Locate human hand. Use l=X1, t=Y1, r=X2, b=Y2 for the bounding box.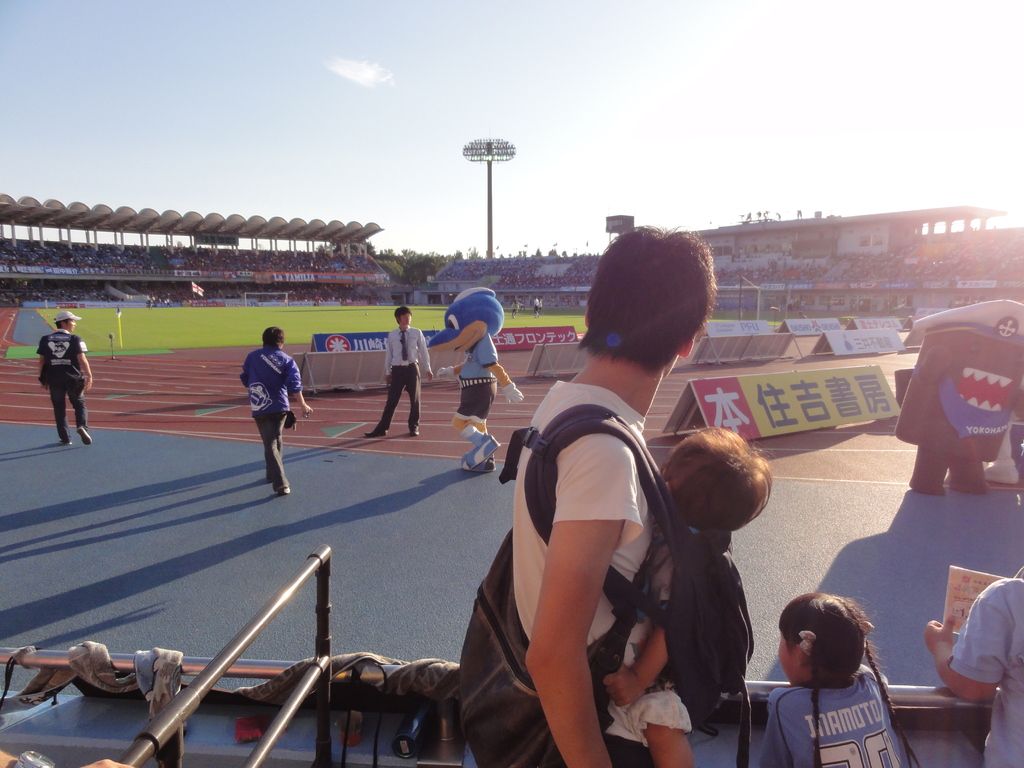
l=602, t=662, r=646, b=710.
